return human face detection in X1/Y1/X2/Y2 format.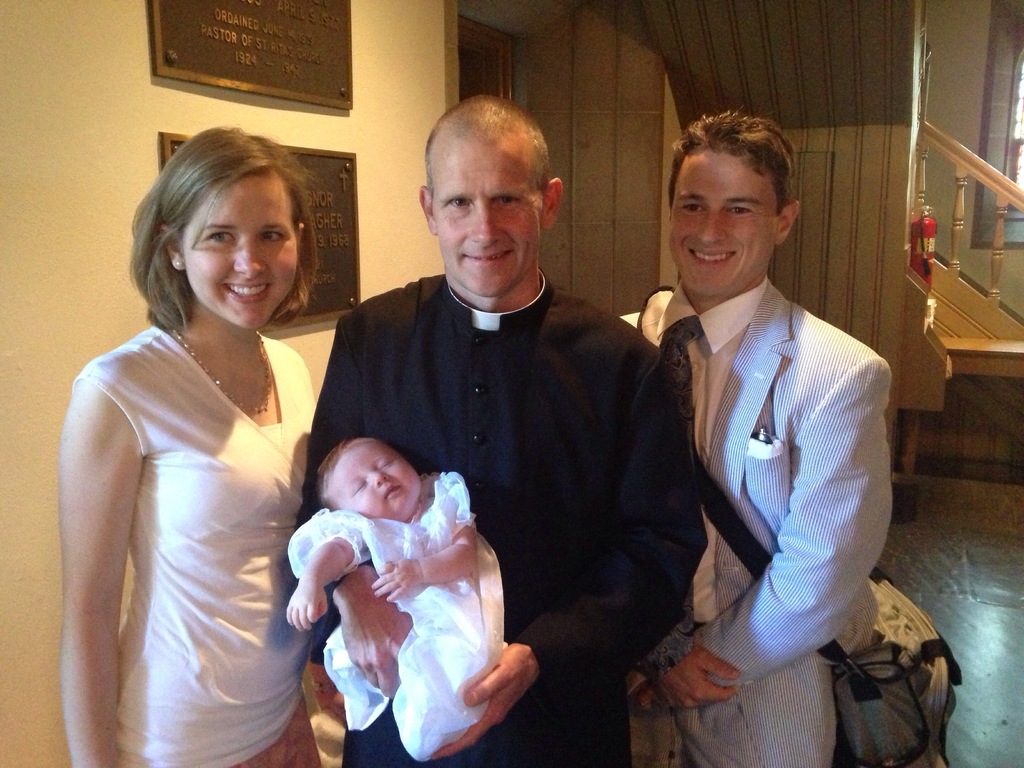
429/137/538/300.
